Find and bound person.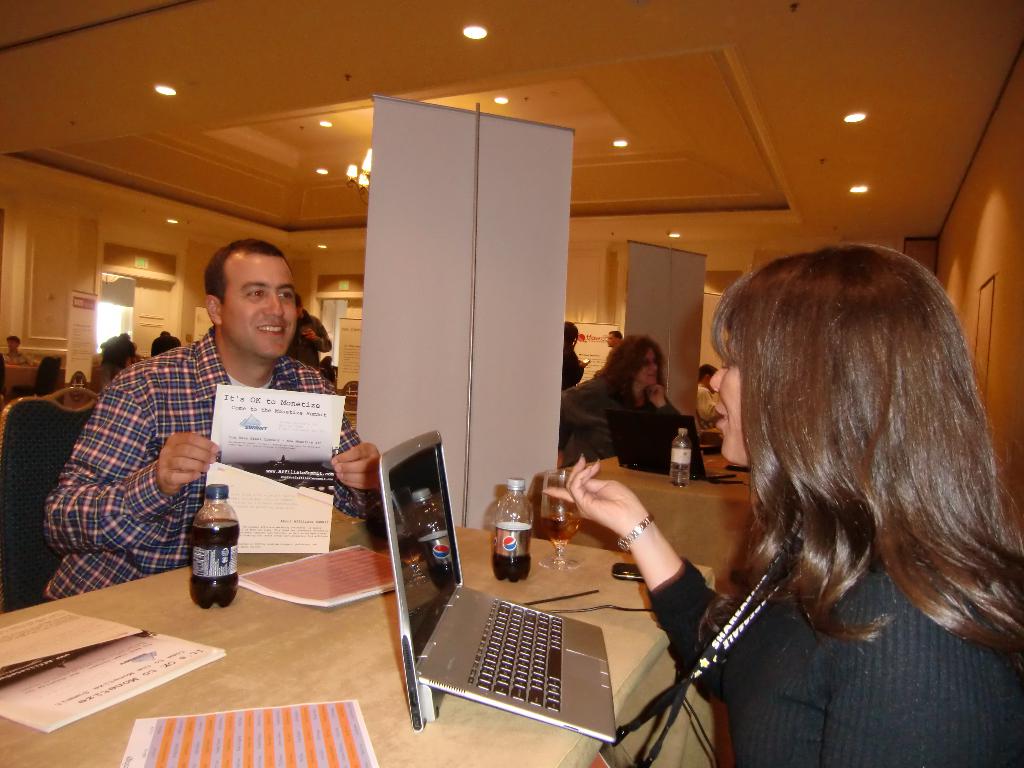
Bound: (x1=607, y1=337, x2=625, y2=352).
